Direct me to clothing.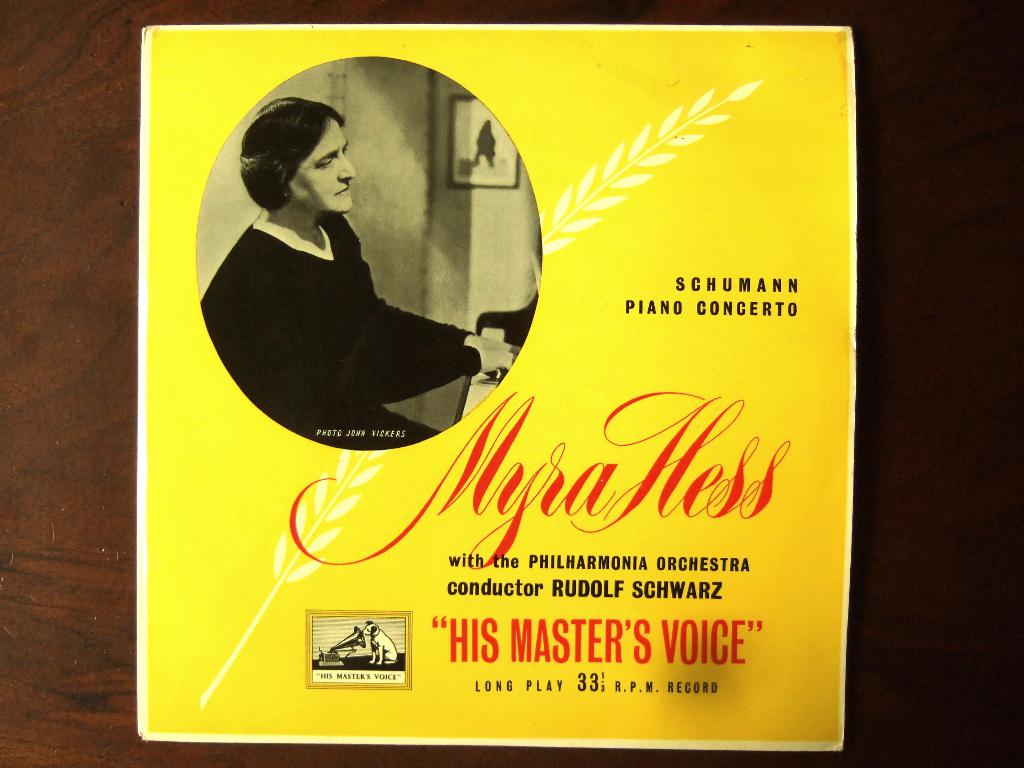
Direction: <box>193,205,492,460</box>.
